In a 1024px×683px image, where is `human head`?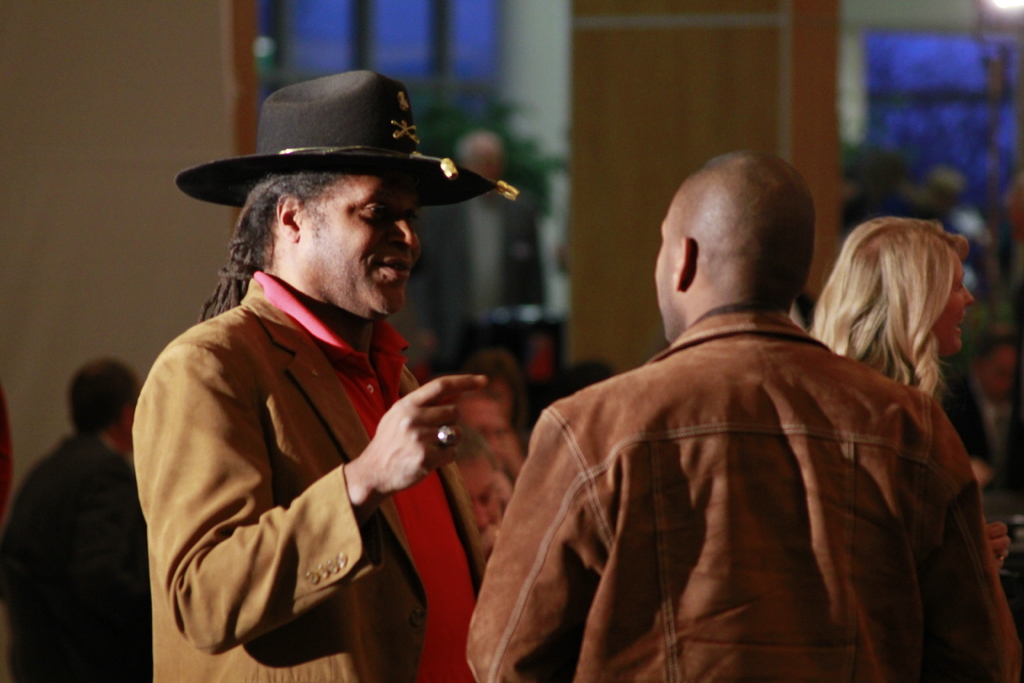
l=446, t=441, r=504, b=547.
